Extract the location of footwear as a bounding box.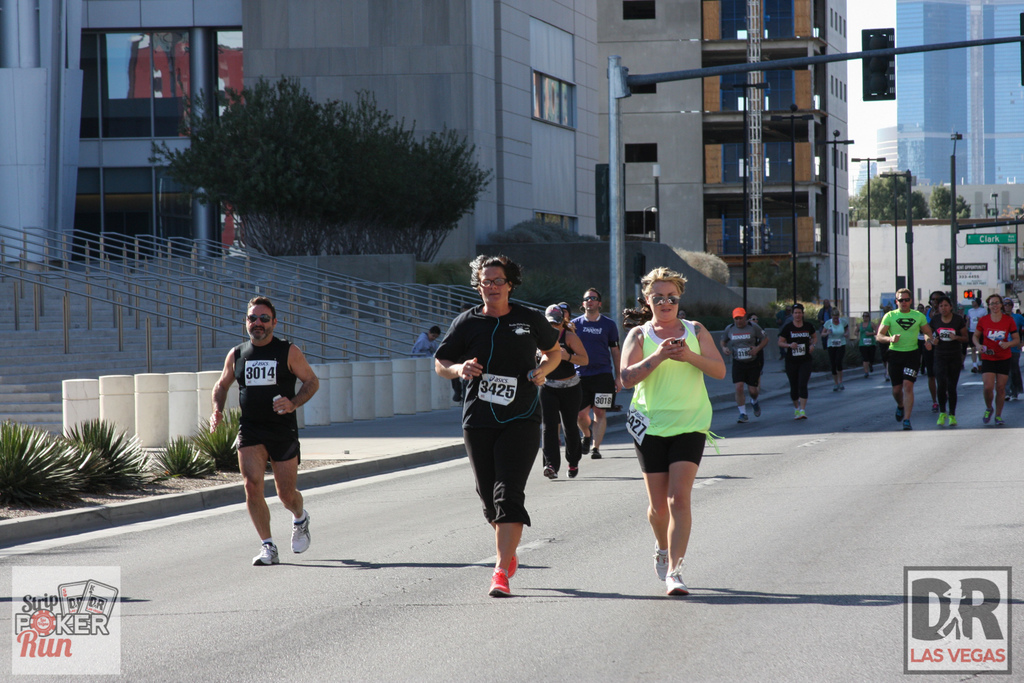
(left=895, top=404, right=905, bottom=423).
